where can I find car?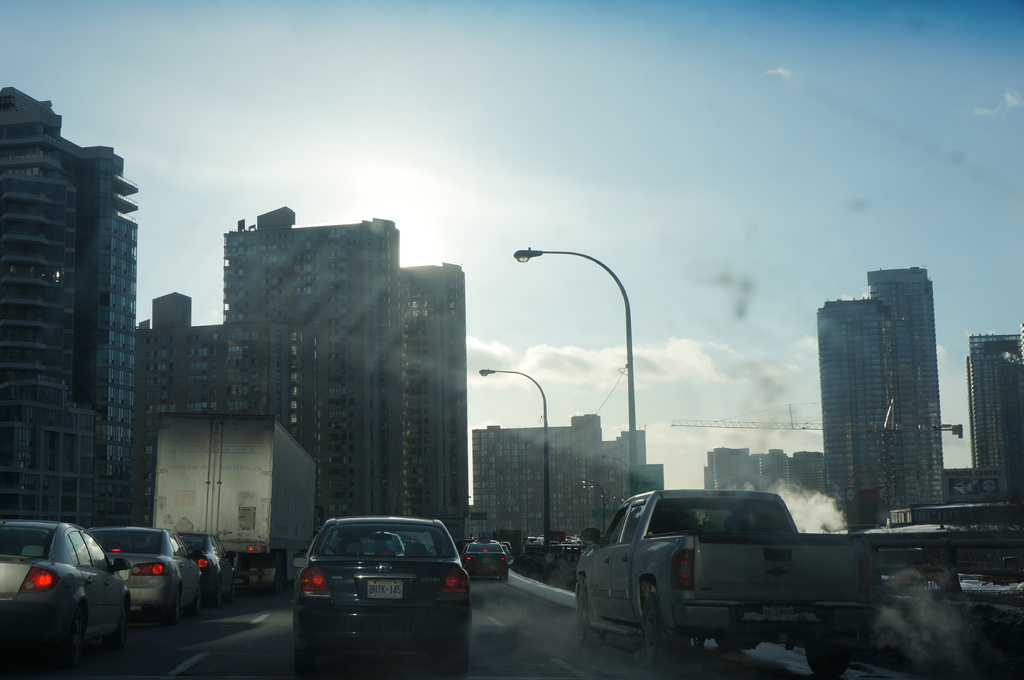
You can find it at box=[276, 519, 482, 658].
